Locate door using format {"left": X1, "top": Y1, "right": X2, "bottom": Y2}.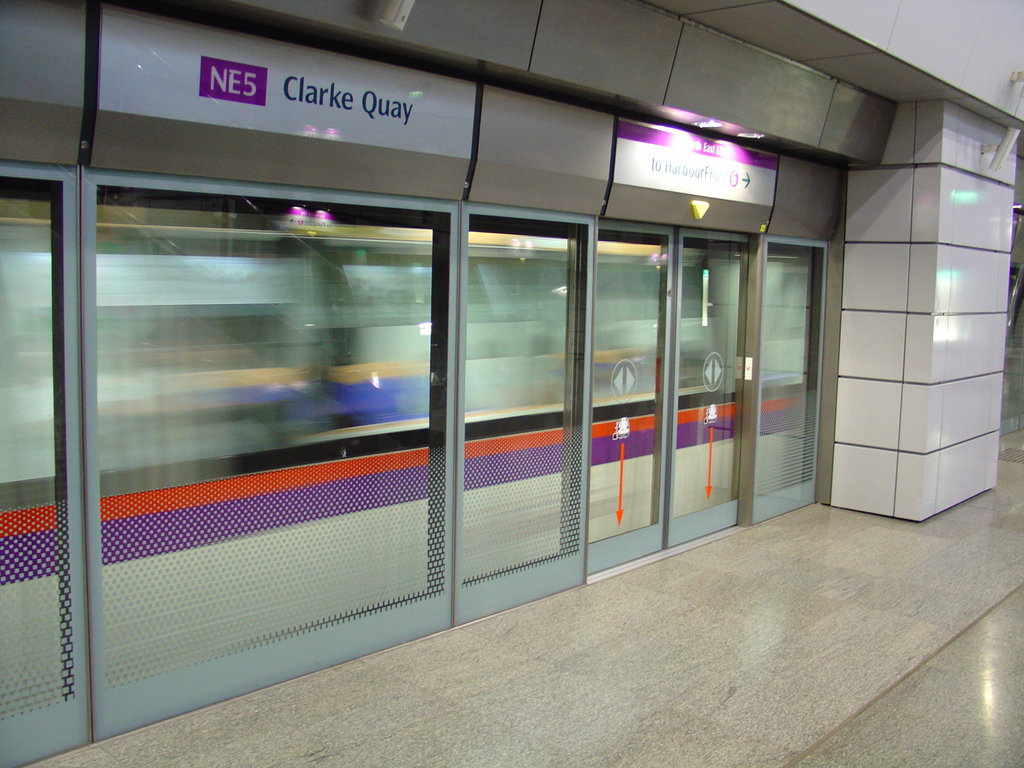
{"left": 591, "top": 214, "right": 673, "bottom": 585}.
